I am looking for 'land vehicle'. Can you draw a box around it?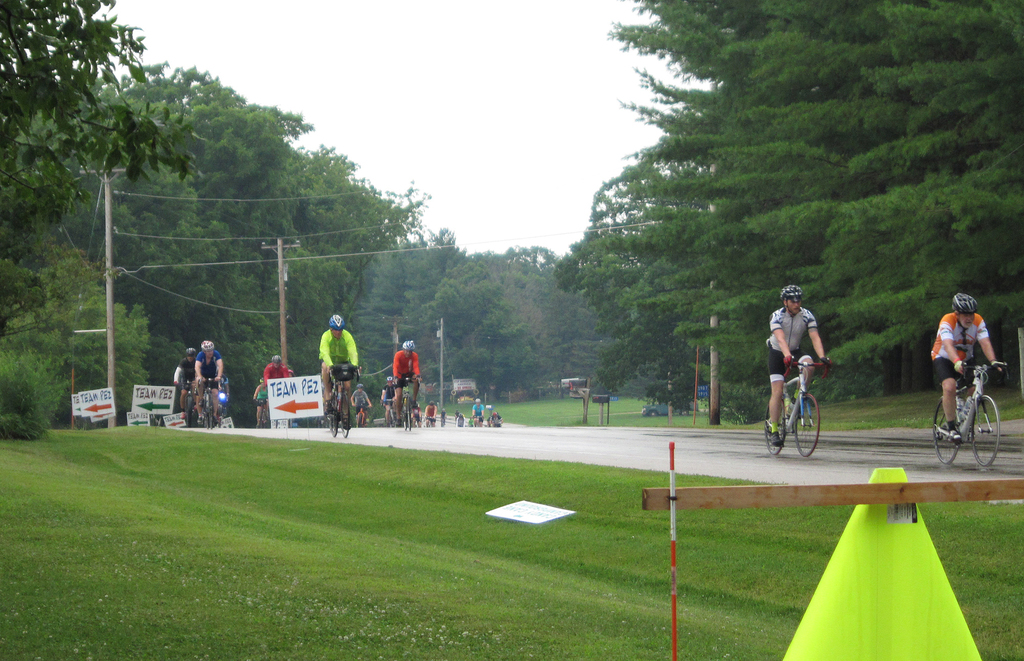
Sure, the bounding box is crop(438, 414, 446, 427).
